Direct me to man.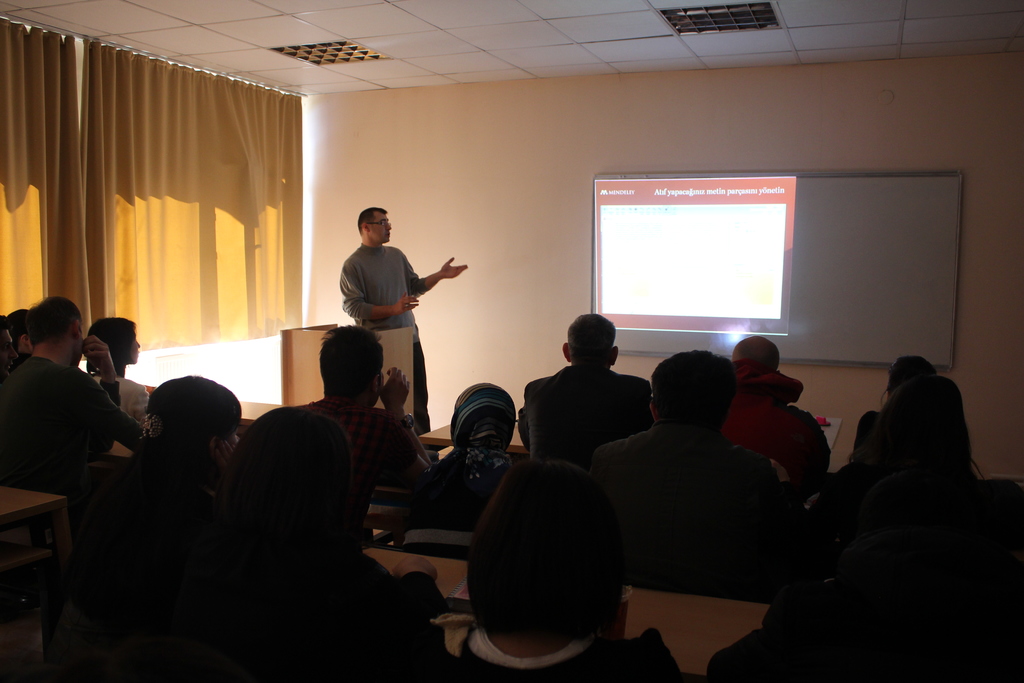
Direction: 247 329 427 523.
